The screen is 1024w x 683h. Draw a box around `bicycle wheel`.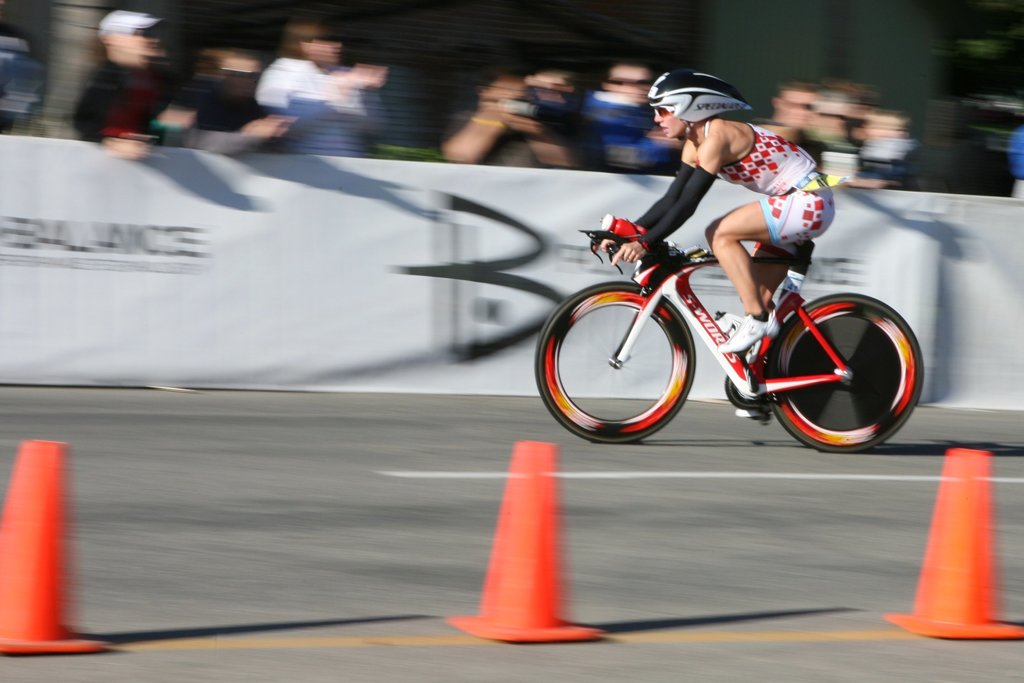
<region>535, 278, 699, 447</region>.
